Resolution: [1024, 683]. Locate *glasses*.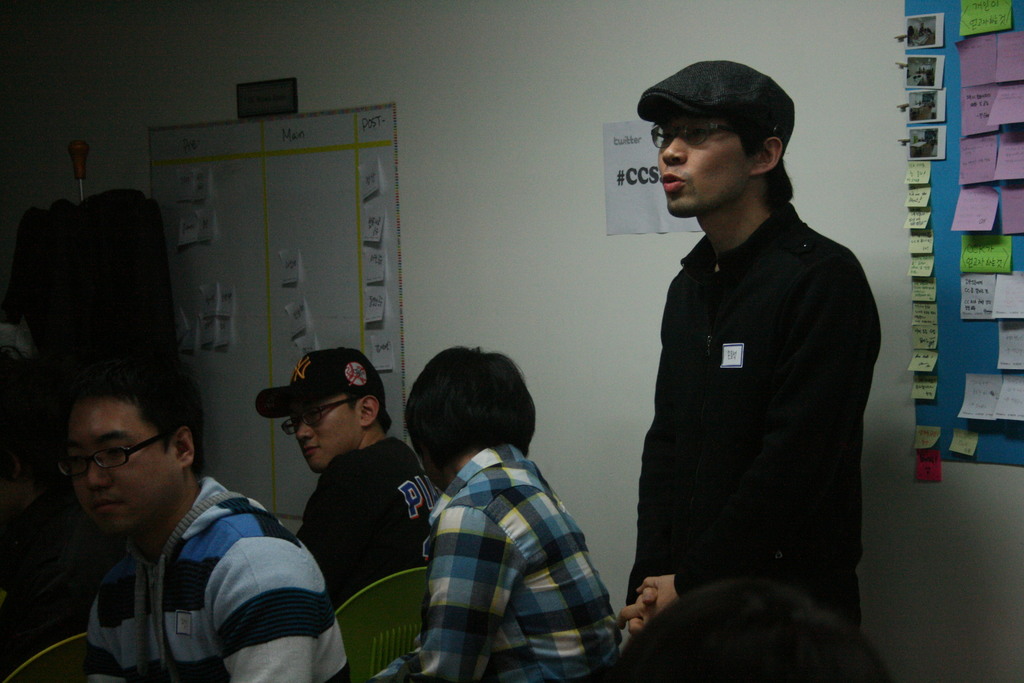
{"x1": 278, "y1": 394, "x2": 361, "y2": 430}.
